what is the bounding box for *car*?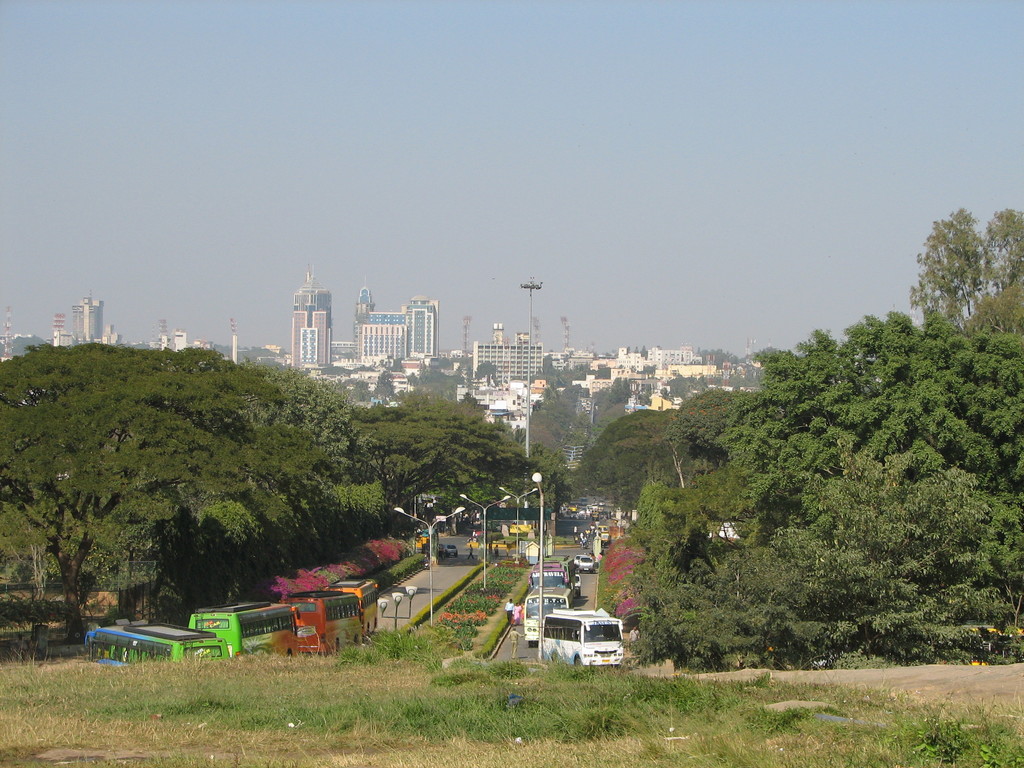
pyautogui.locateOnScreen(577, 555, 596, 569).
